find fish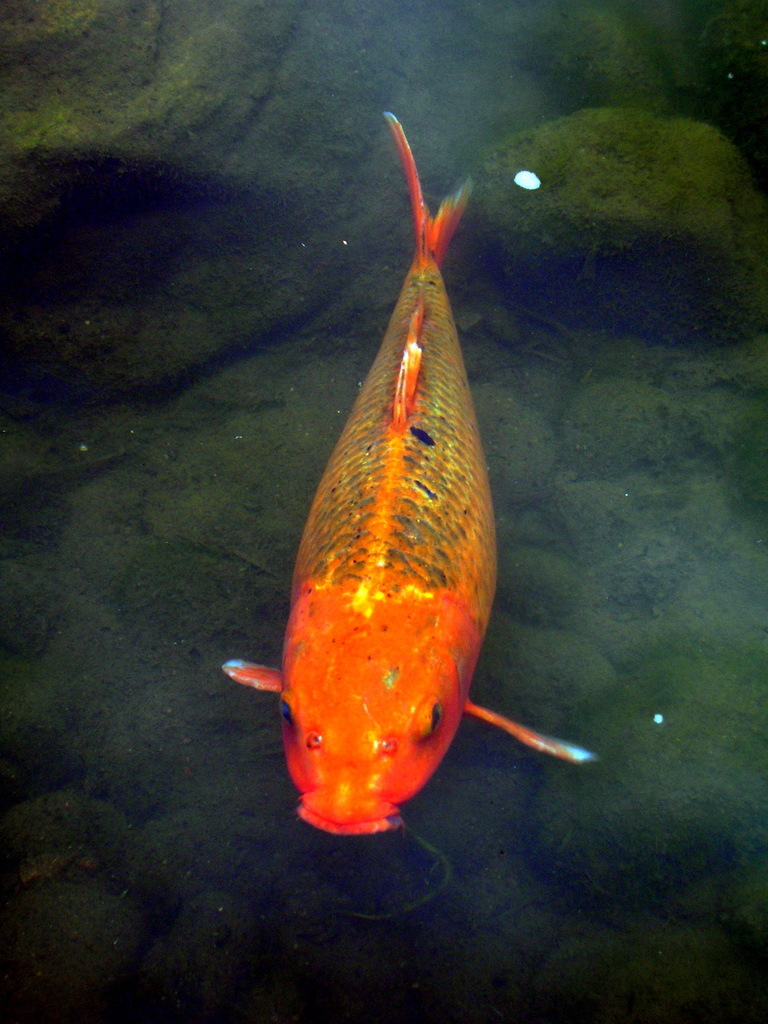
<bbox>247, 147, 566, 838</bbox>
